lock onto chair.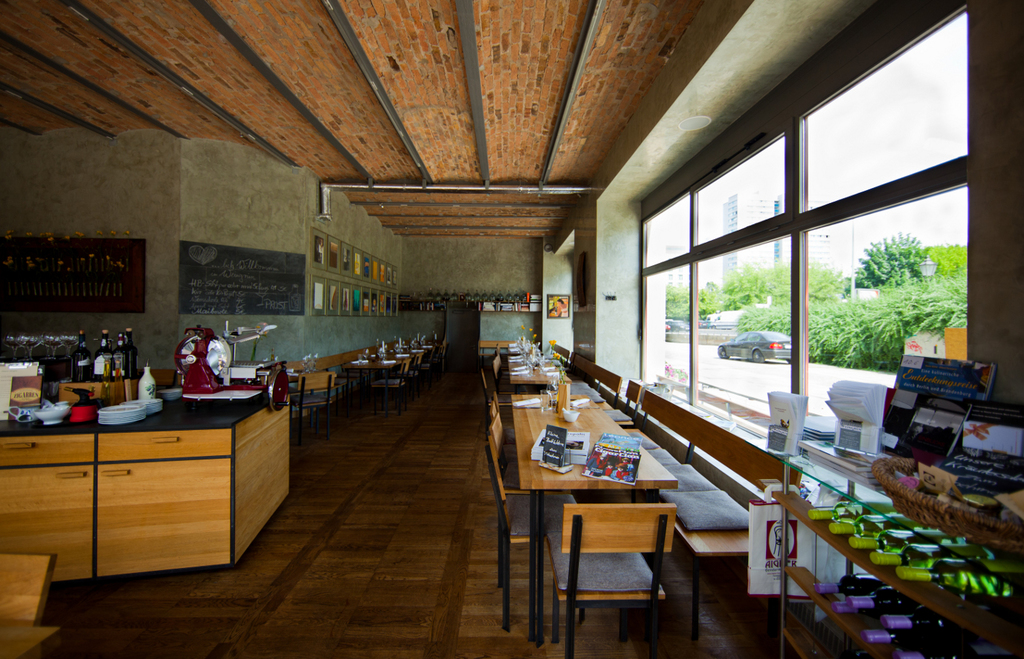
Locked: {"x1": 489, "y1": 403, "x2": 522, "y2": 444}.
